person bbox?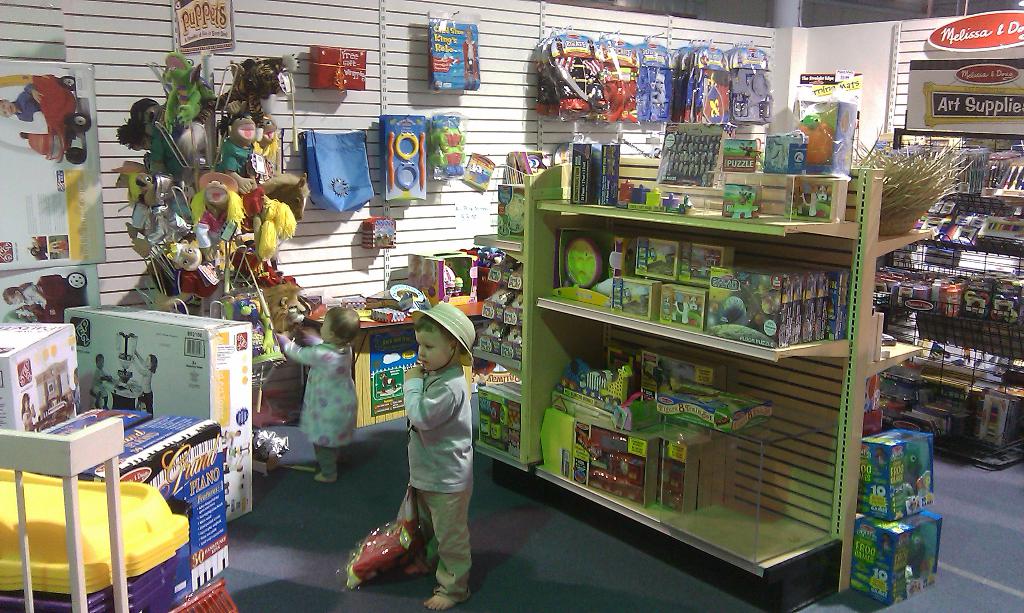
90 353 110 411
